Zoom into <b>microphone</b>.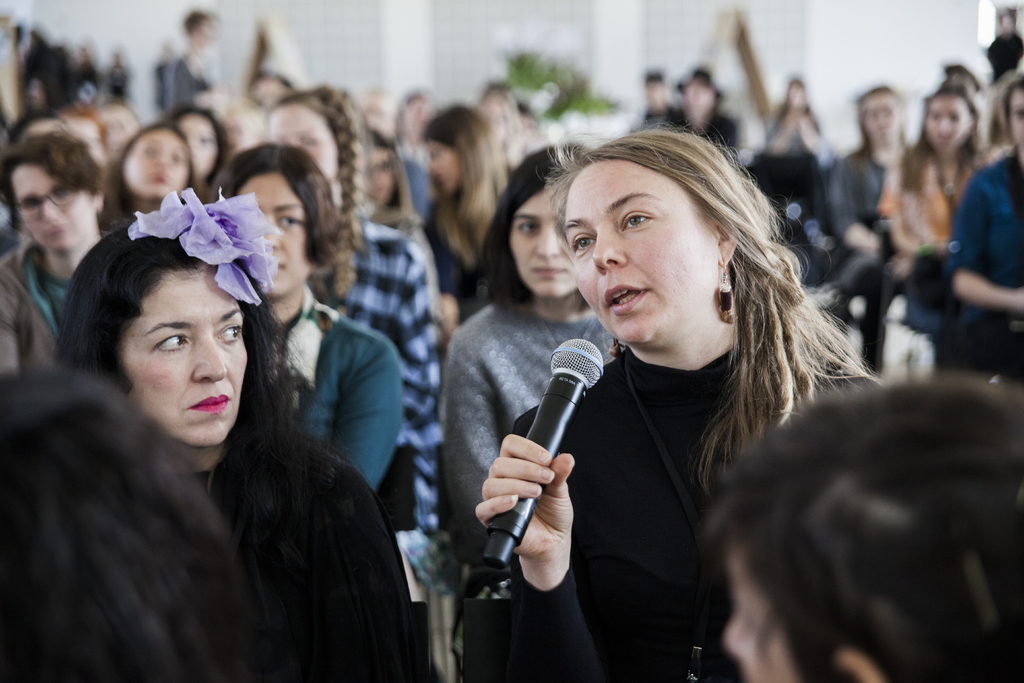
Zoom target: 468 358 616 613.
